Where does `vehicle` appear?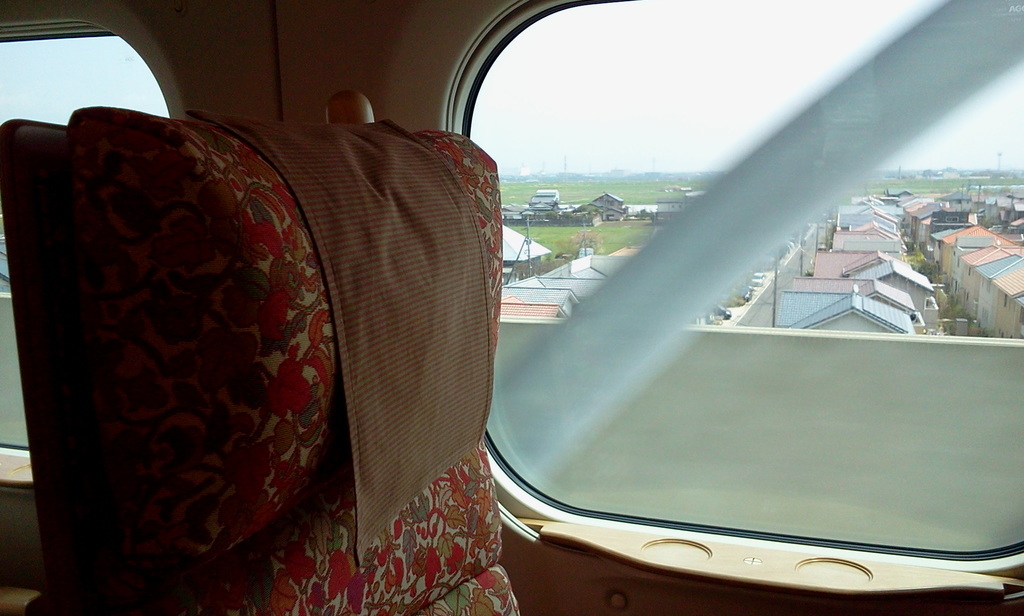
Appears at [x1=0, y1=0, x2=1023, y2=615].
